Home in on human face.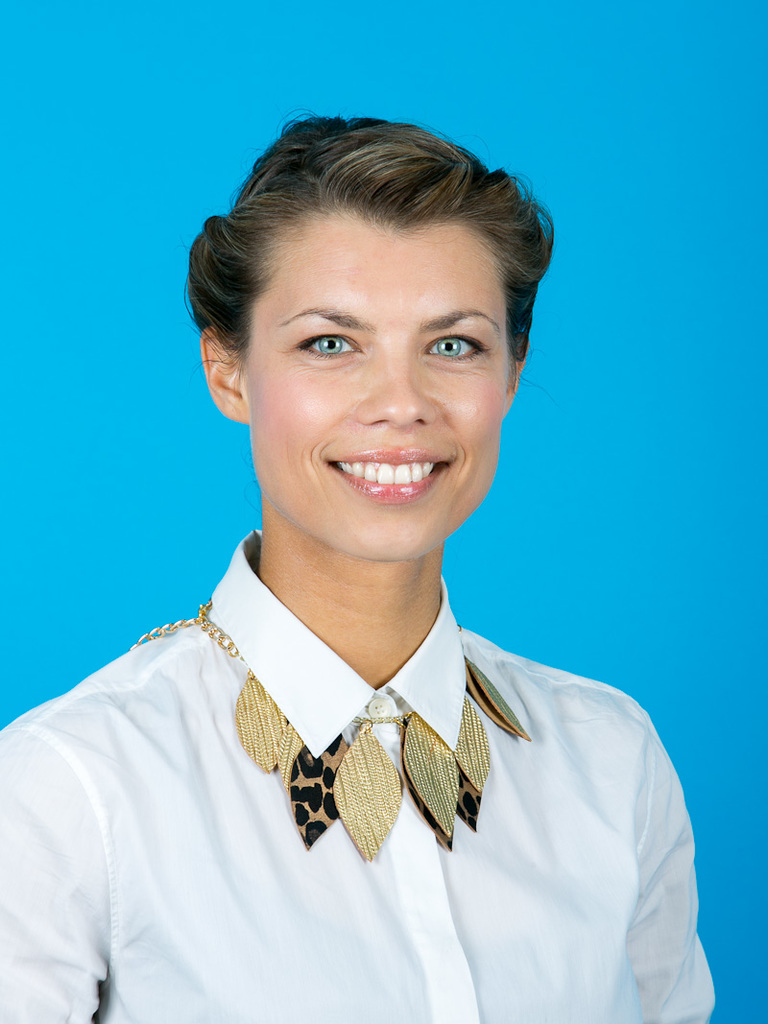
Homed in at <box>241,226,506,567</box>.
